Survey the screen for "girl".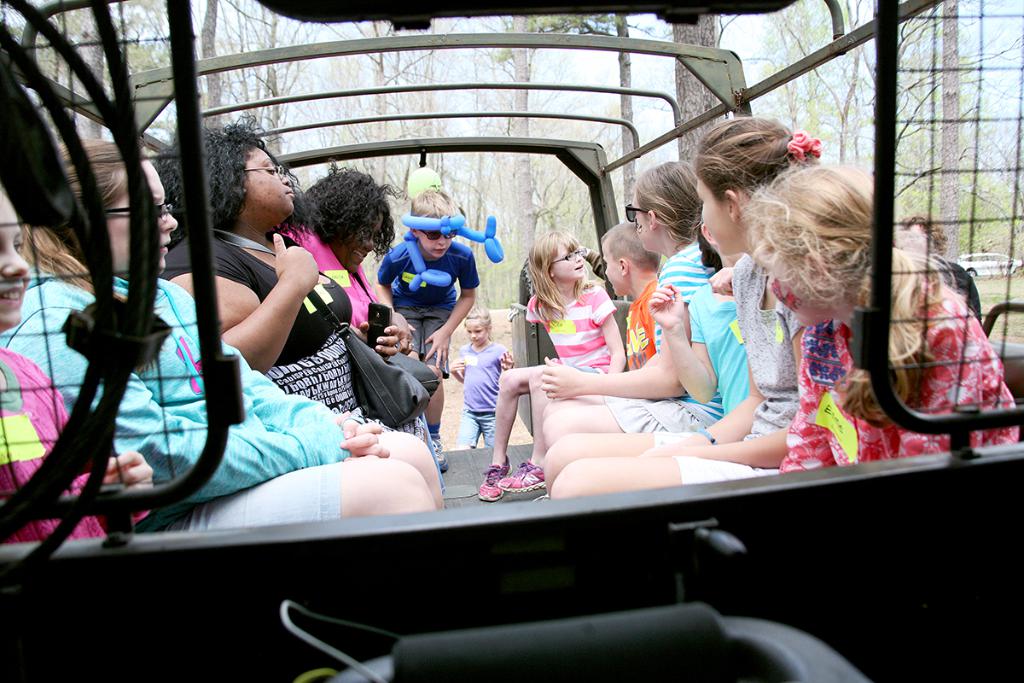
Survey found: box=[455, 305, 510, 449].
